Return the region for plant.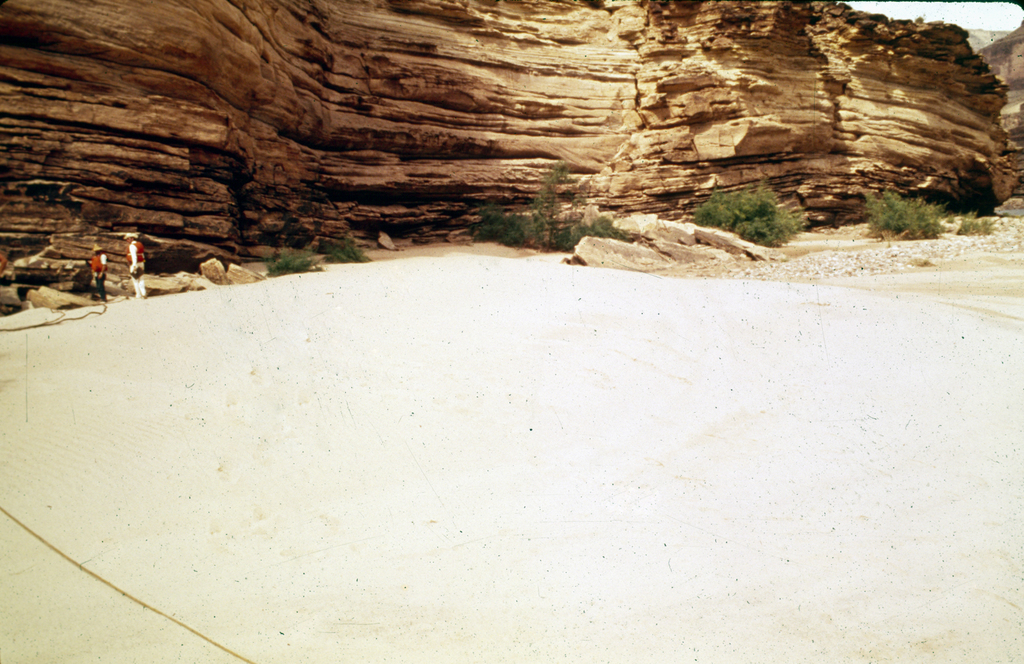
pyautogui.locateOnScreen(954, 204, 993, 237).
